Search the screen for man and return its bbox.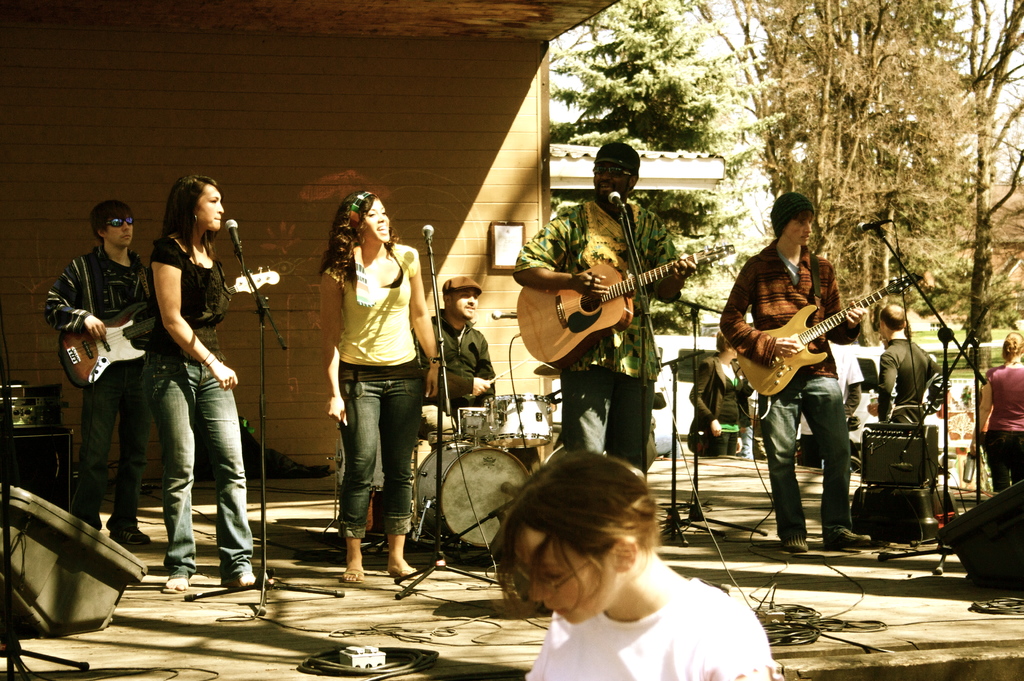
Found: [41,186,177,550].
